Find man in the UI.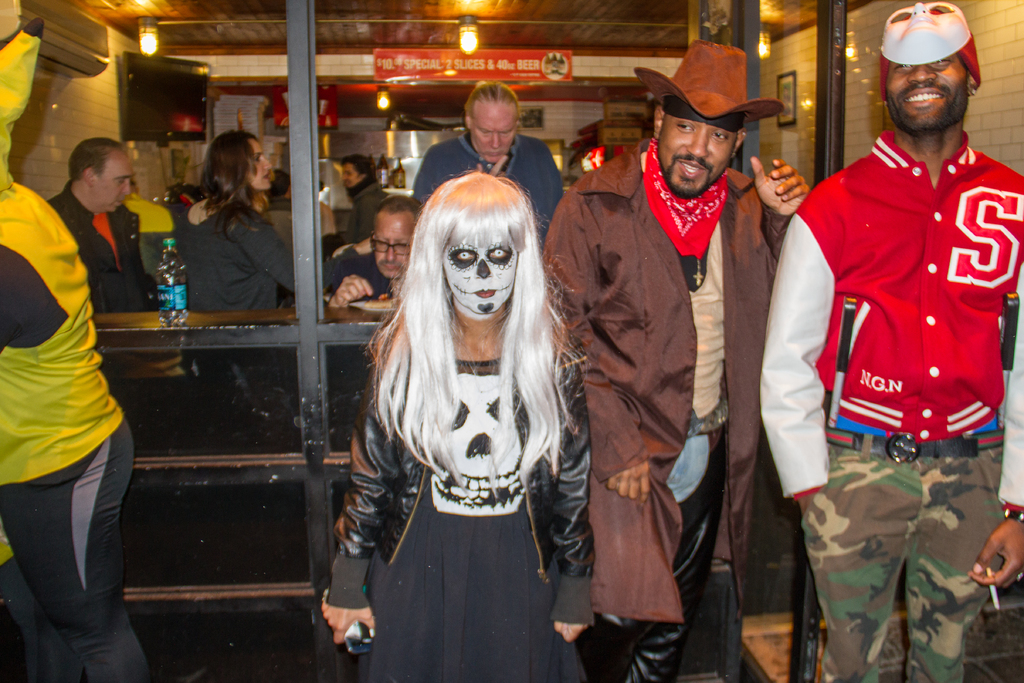
UI element at left=412, top=80, right=573, bottom=214.
